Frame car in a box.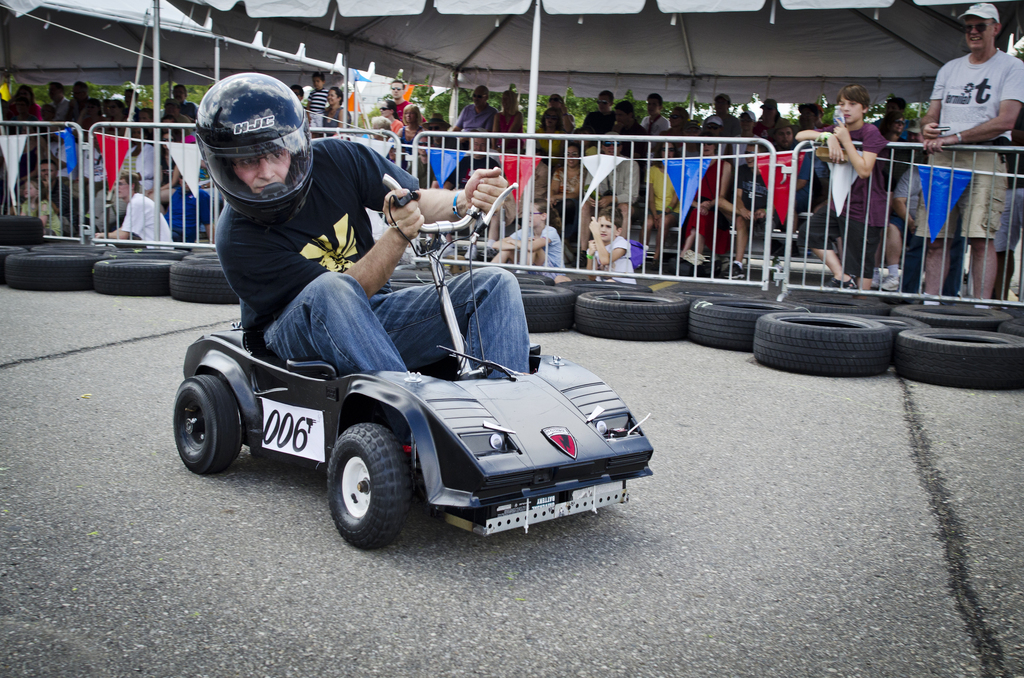
[x1=173, y1=170, x2=655, y2=551].
